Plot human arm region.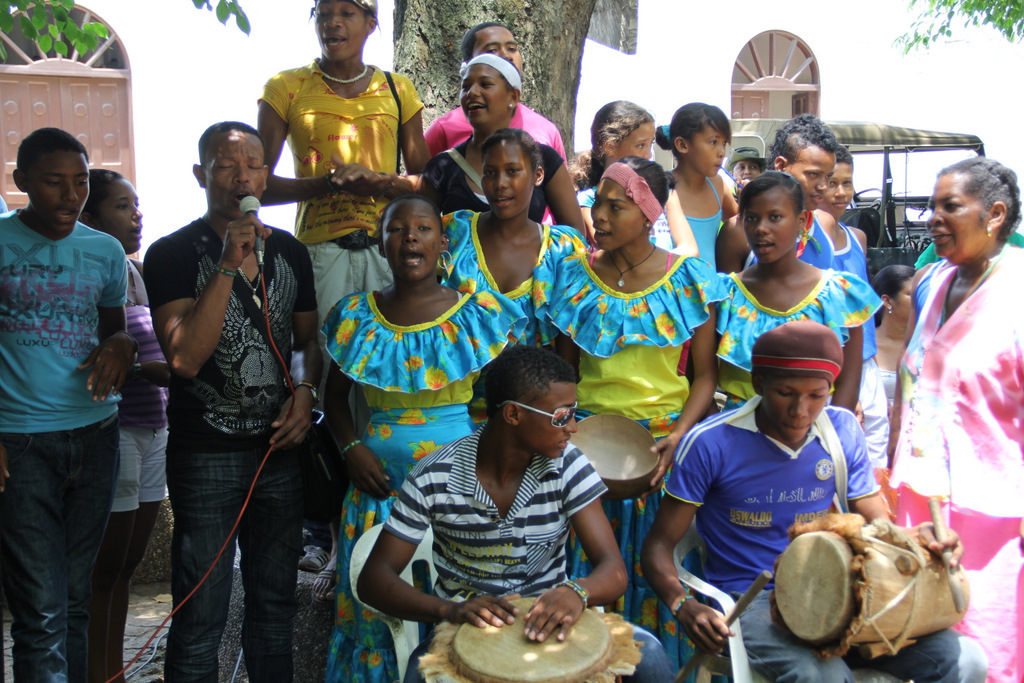
Plotted at (left=264, top=244, right=324, bottom=450).
